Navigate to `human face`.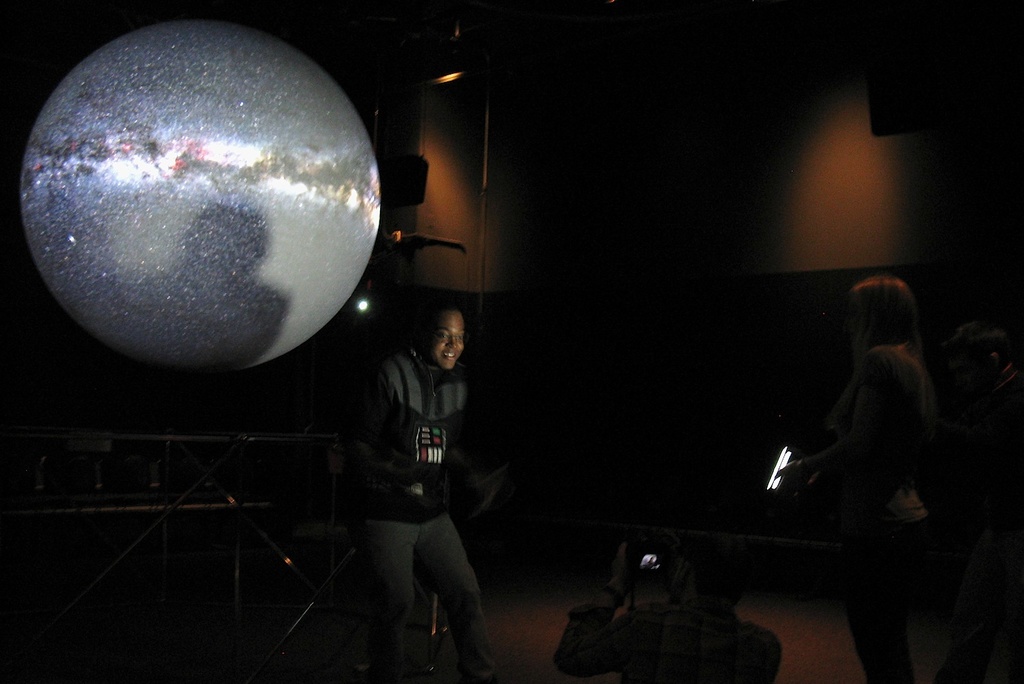
Navigation target: {"left": 425, "top": 310, "right": 465, "bottom": 371}.
